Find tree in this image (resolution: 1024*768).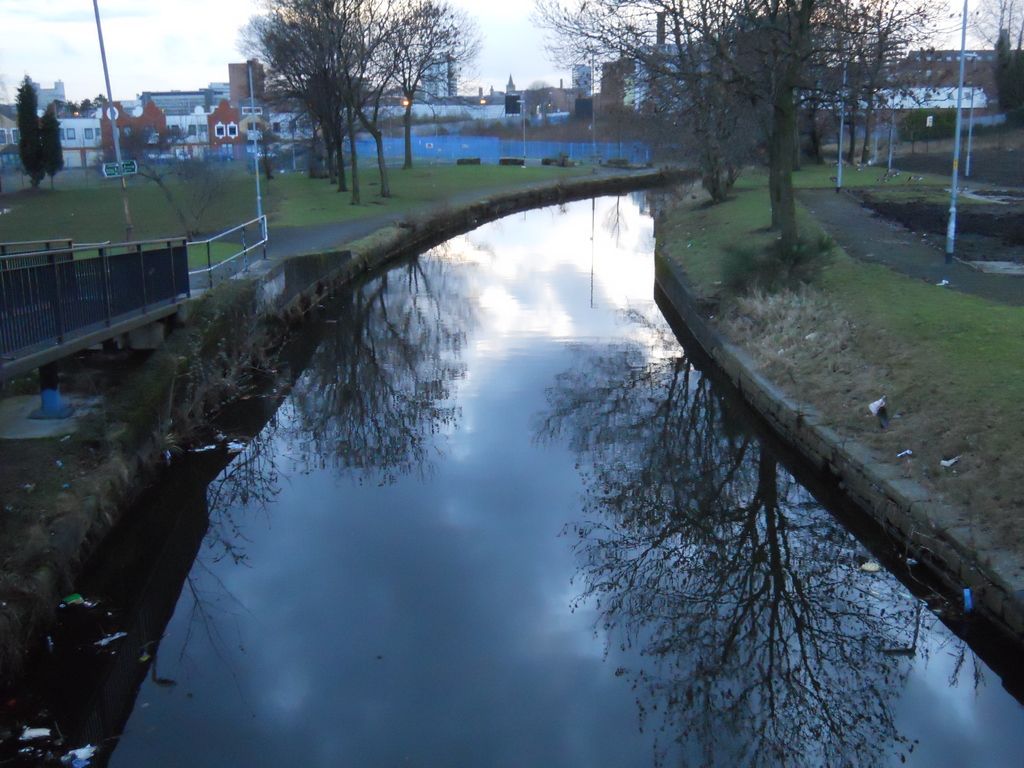
7/76/59/188.
